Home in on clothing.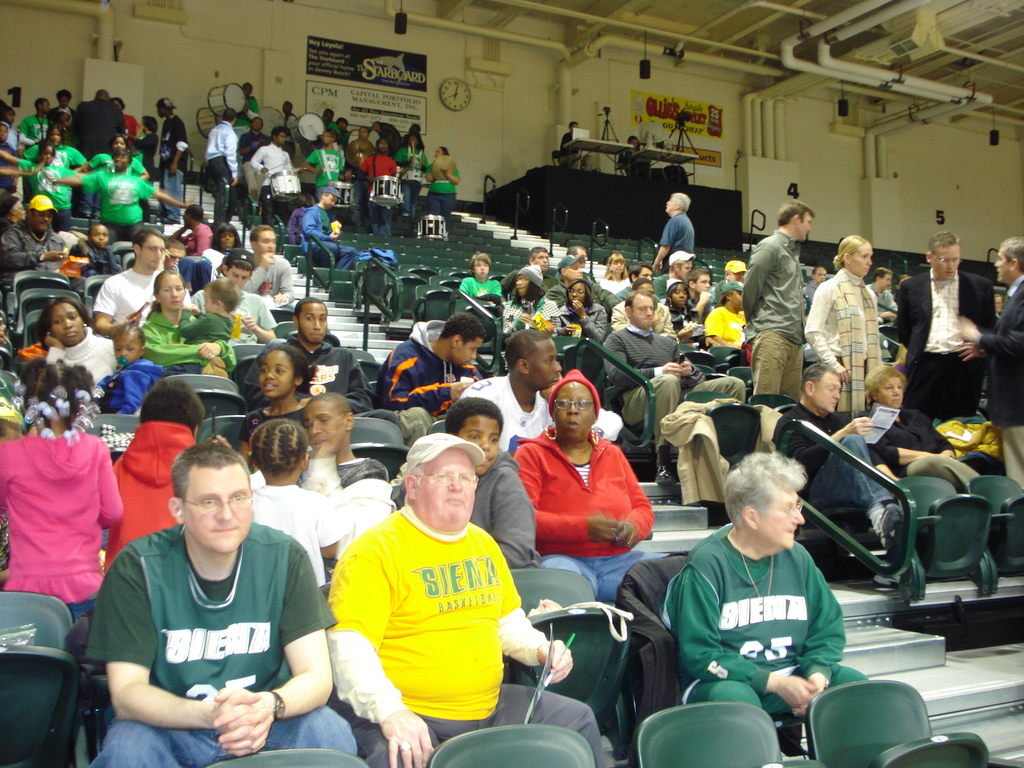
Homed in at 846 404 981 484.
